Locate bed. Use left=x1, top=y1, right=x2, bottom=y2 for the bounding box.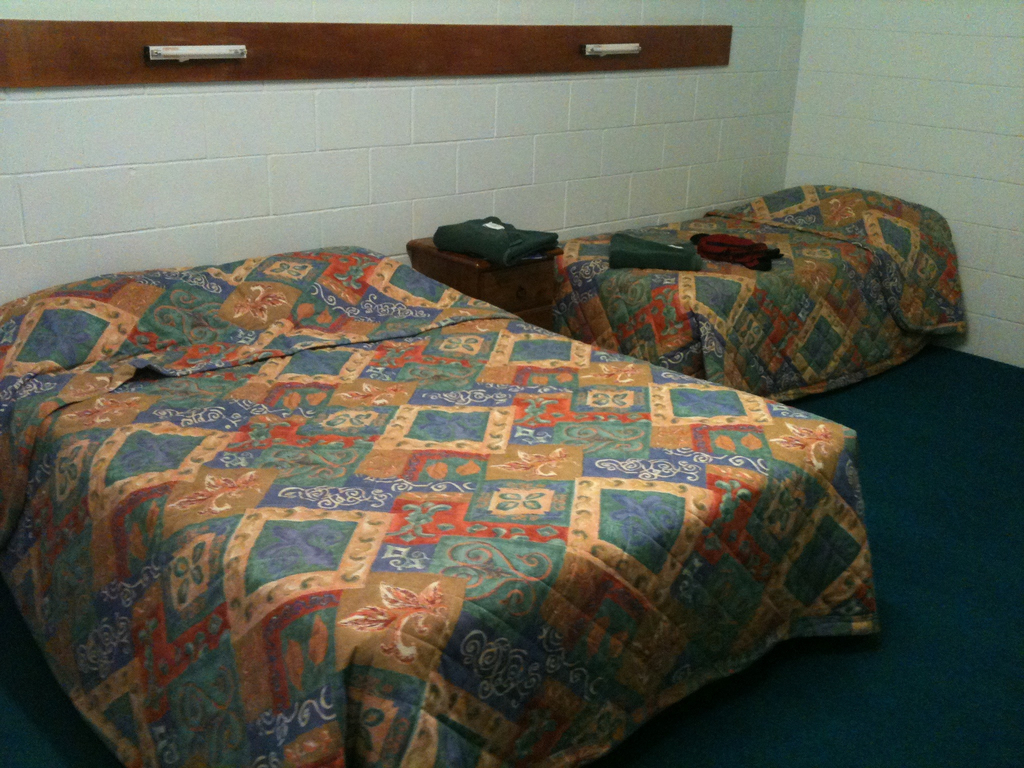
left=545, top=175, right=966, bottom=407.
